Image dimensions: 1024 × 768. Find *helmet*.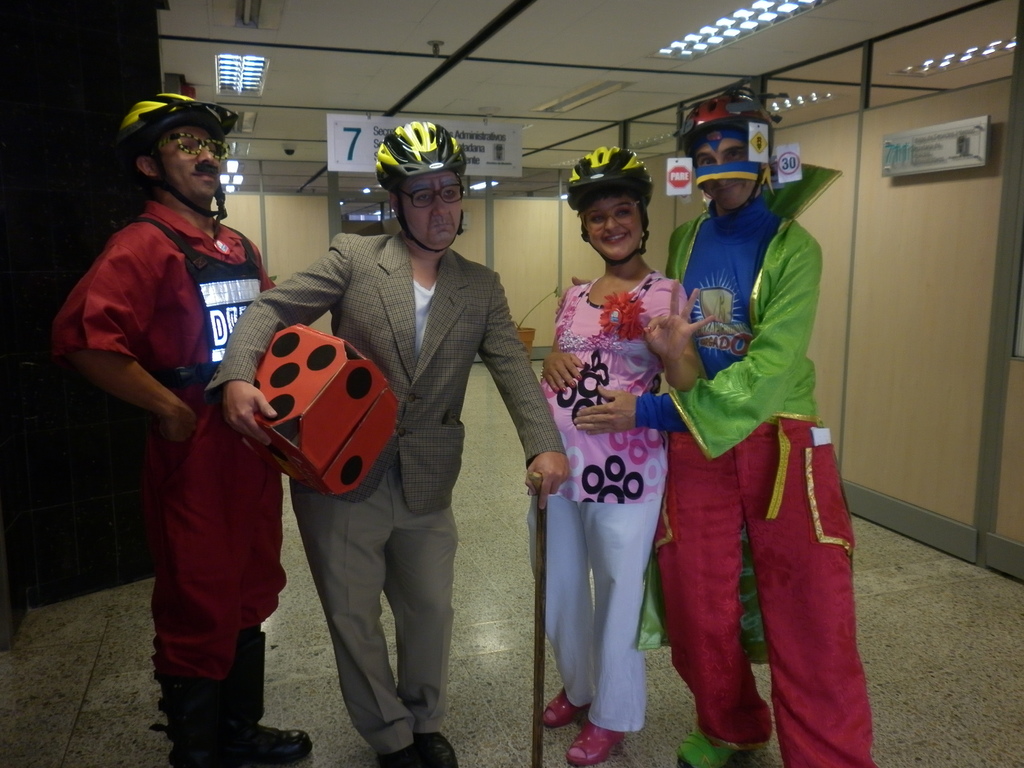
<bbox>564, 146, 652, 260</bbox>.
